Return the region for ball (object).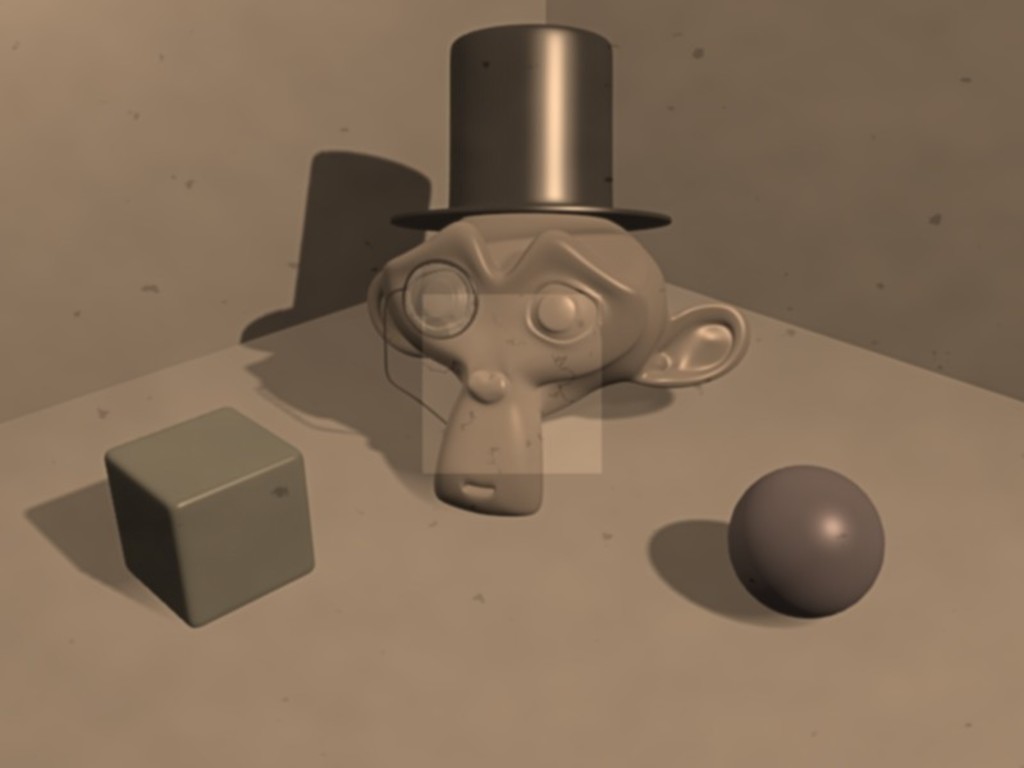
(x1=723, y1=463, x2=887, y2=616).
